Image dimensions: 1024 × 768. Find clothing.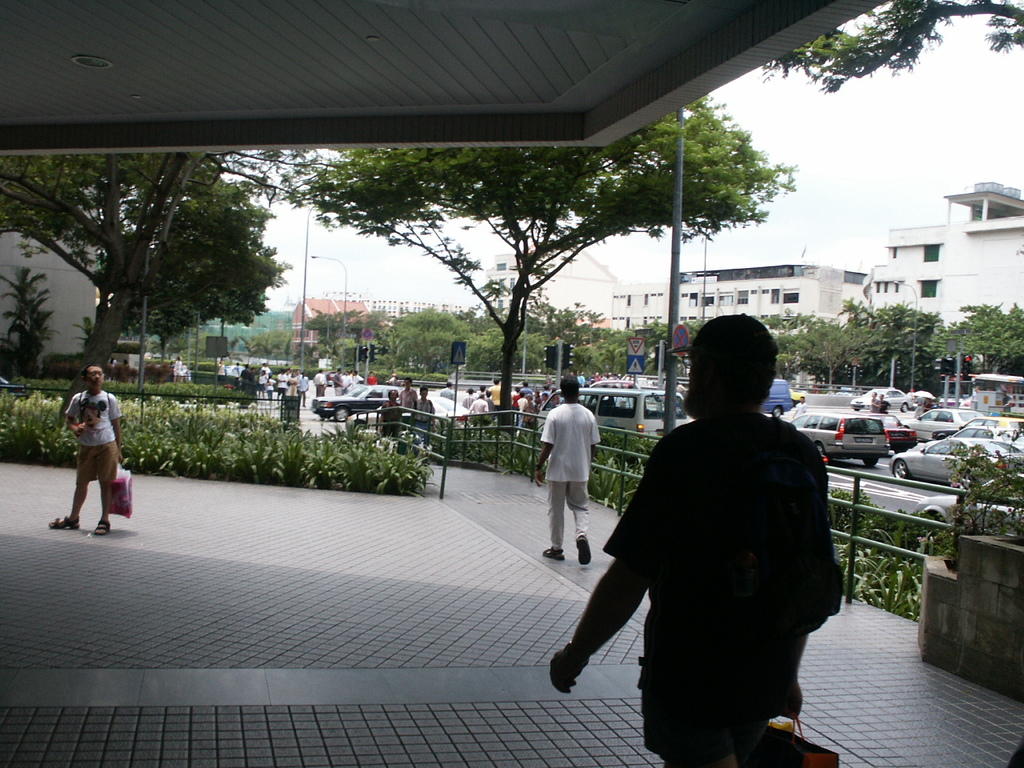
BBox(382, 390, 395, 438).
